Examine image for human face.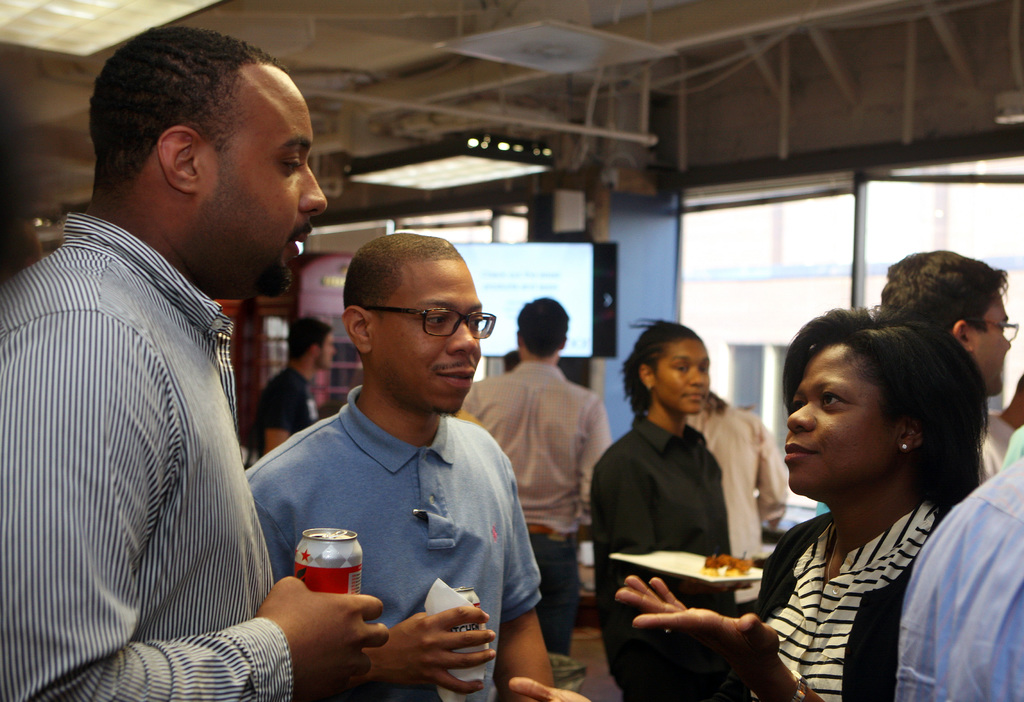
Examination result: left=195, top=56, right=331, bottom=301.
